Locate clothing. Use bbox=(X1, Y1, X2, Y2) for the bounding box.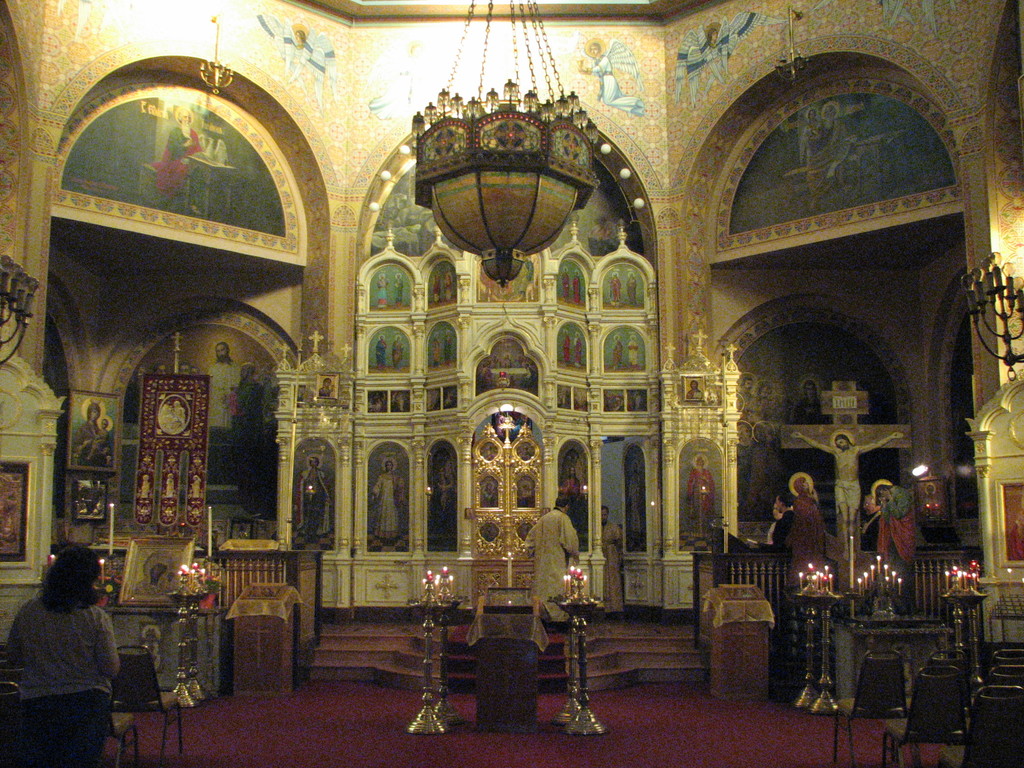
bbox=(600, 516, 621, 609).
